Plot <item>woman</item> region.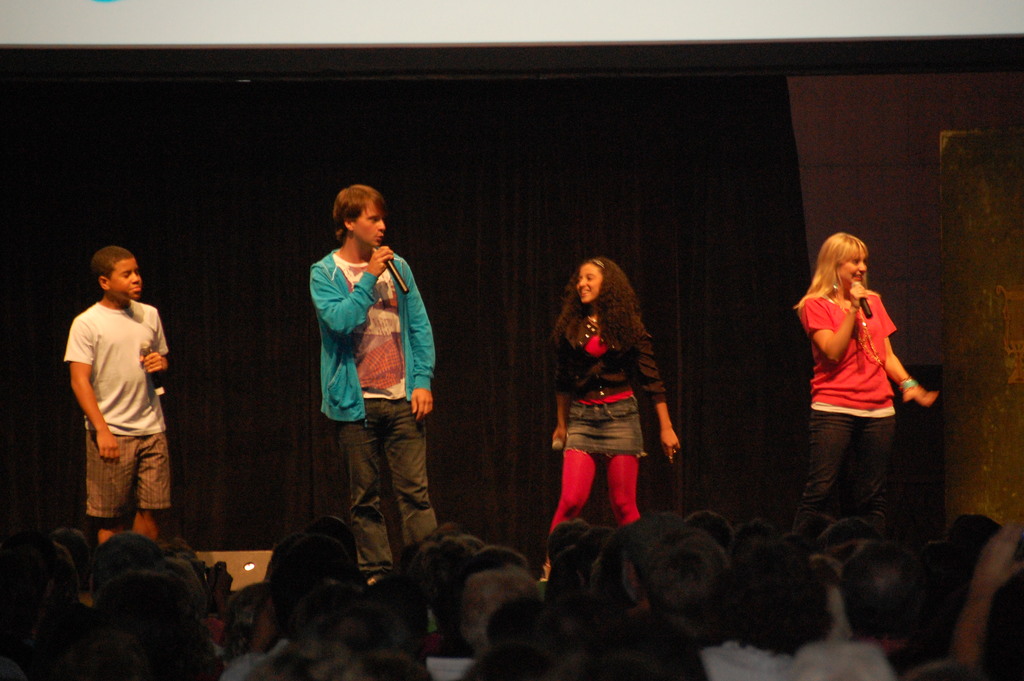
Plotted at left=794, top=221, right=938, bottom=555.
